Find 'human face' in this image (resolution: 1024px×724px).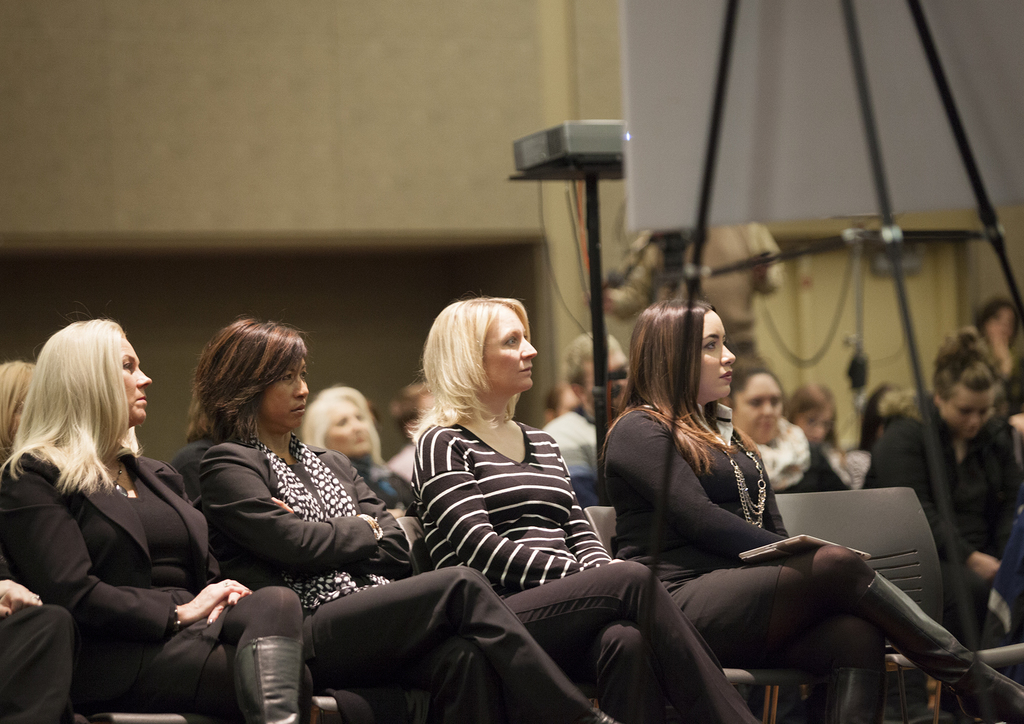
<region>484, 307, 538, 391</region>.
